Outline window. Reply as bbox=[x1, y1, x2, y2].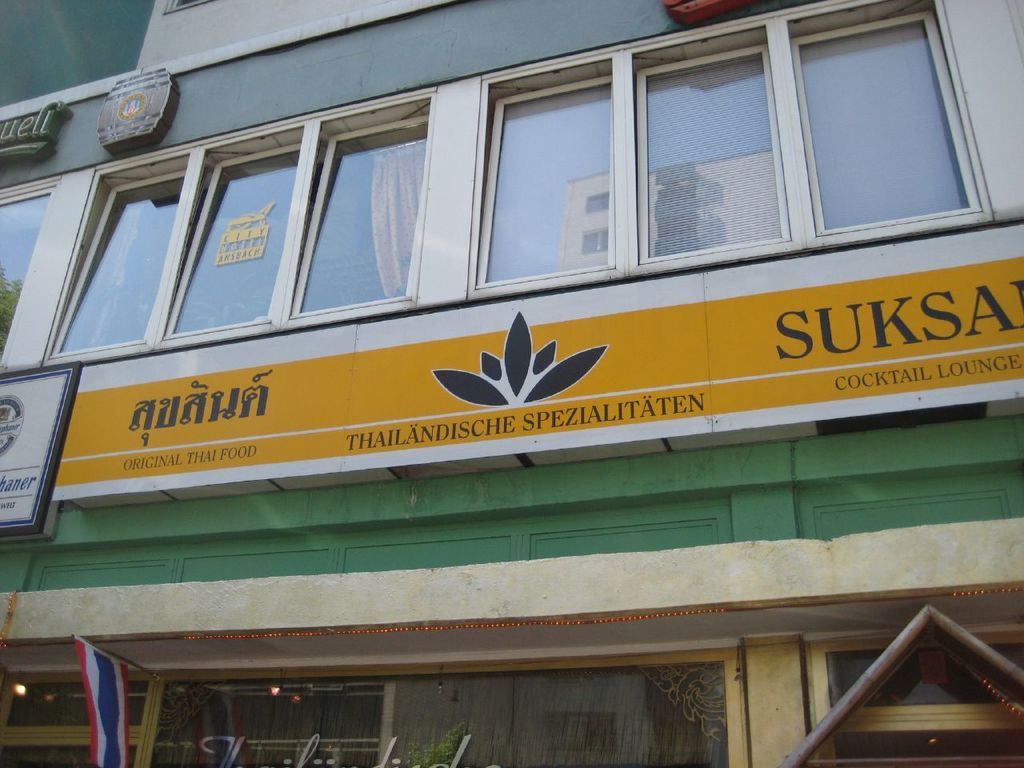
bbox=[161, 0, 207, 14].
